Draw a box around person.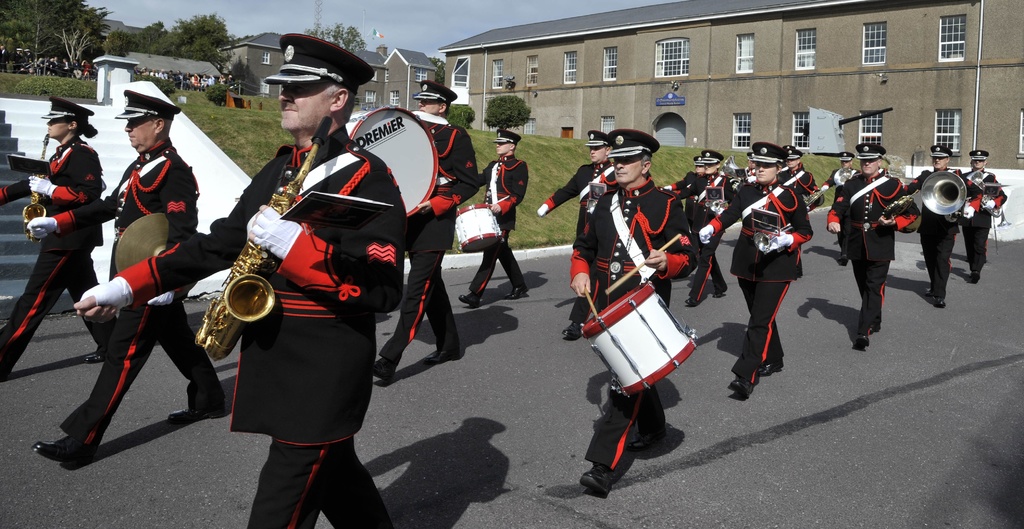
<region>71, 13, 407, 528</region>.
